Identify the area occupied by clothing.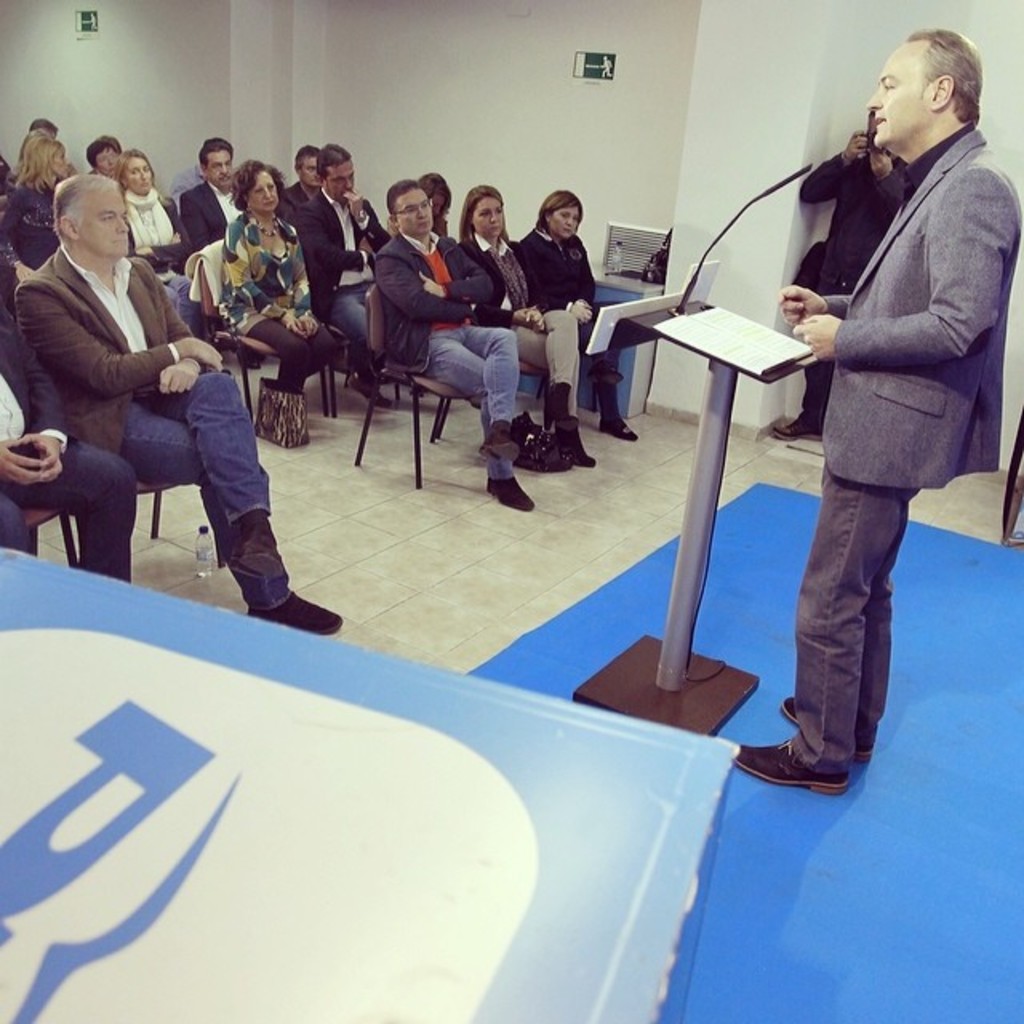
Area: x1=731, y1=51, x2=994, y2=714.
